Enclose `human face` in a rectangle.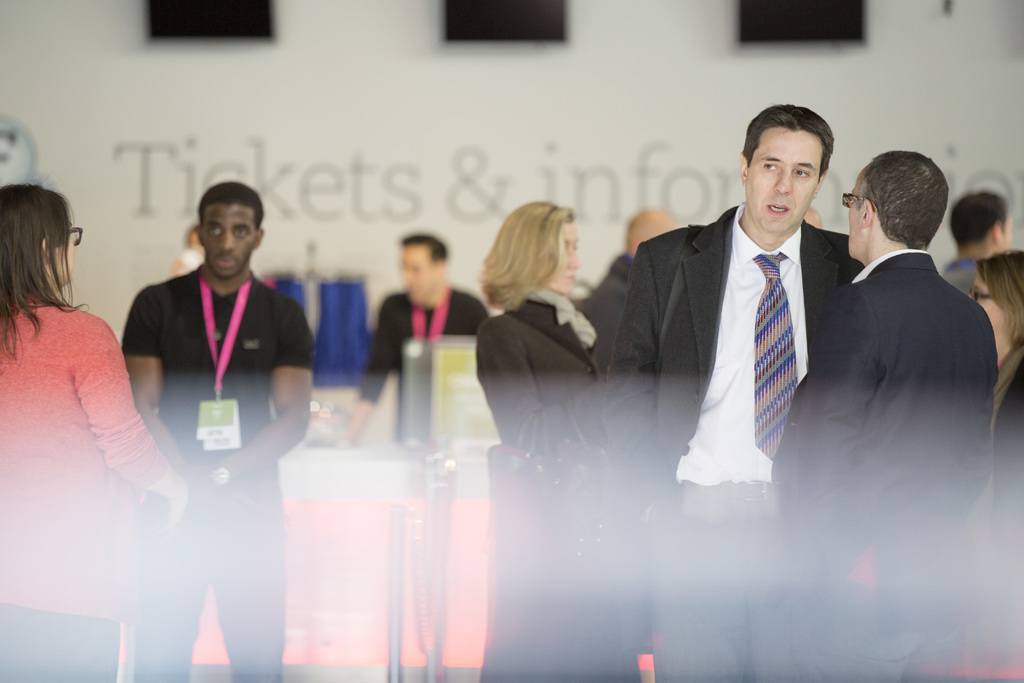
select_region(201, 199, 260, 282).
